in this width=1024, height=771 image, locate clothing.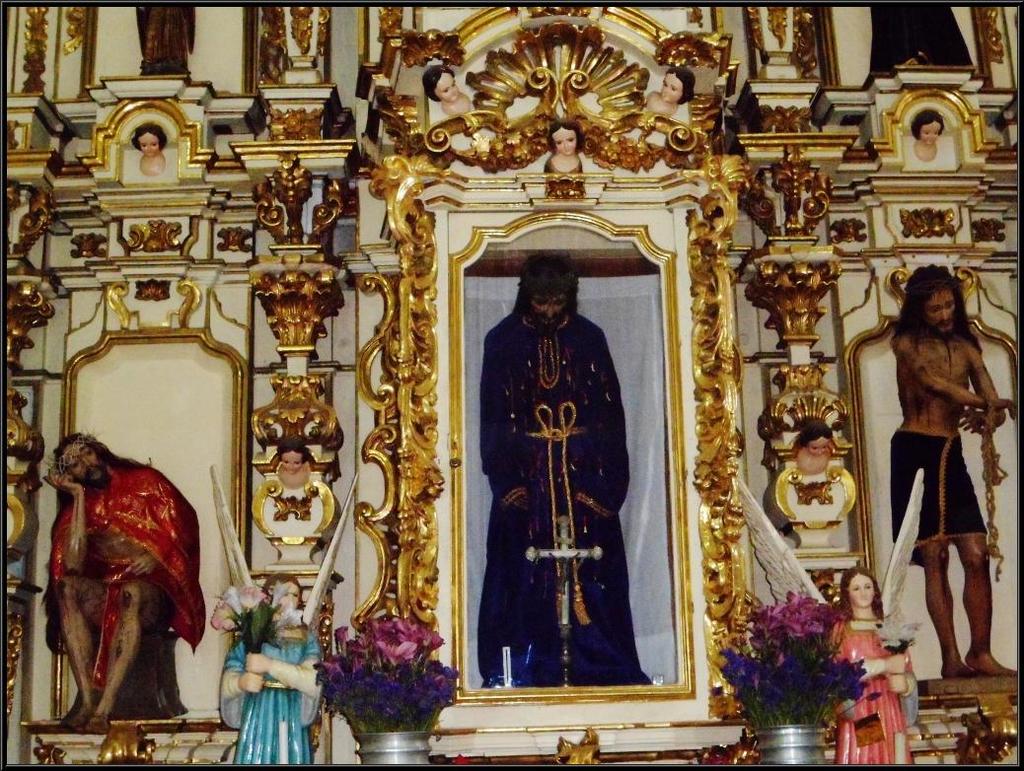
Bounding box: <region>205, 617, 336, 760</region>.
